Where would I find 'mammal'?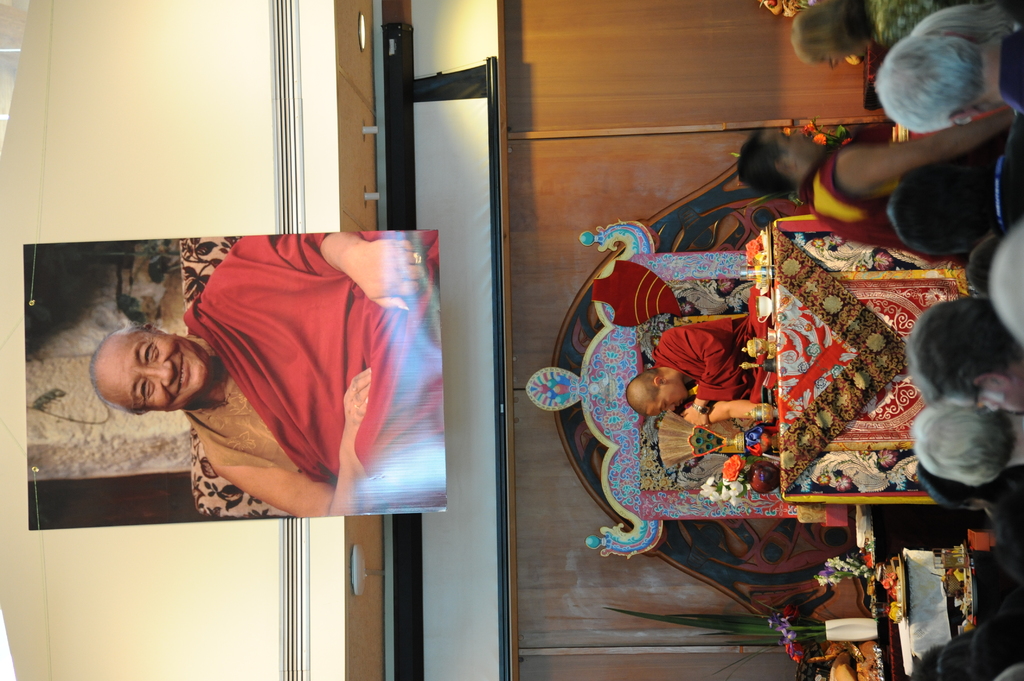
At 84/231/445/517.
